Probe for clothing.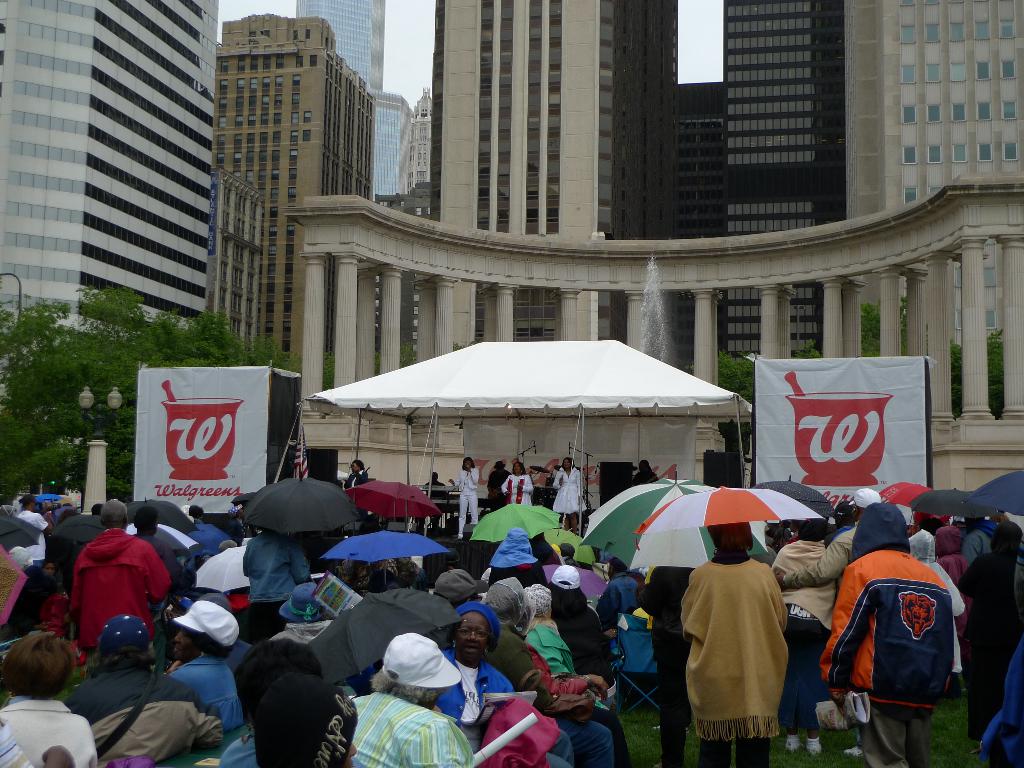
Probe result: 957, 524, 1023, 728.
